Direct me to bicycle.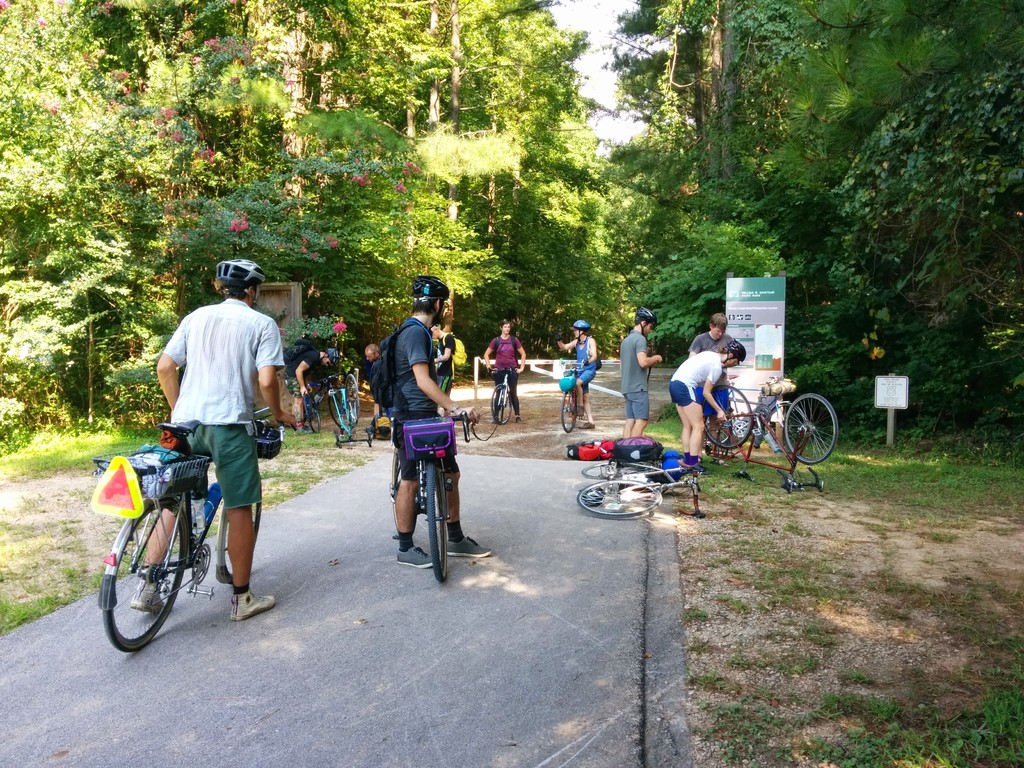
Direction: 703 376 809 457.
